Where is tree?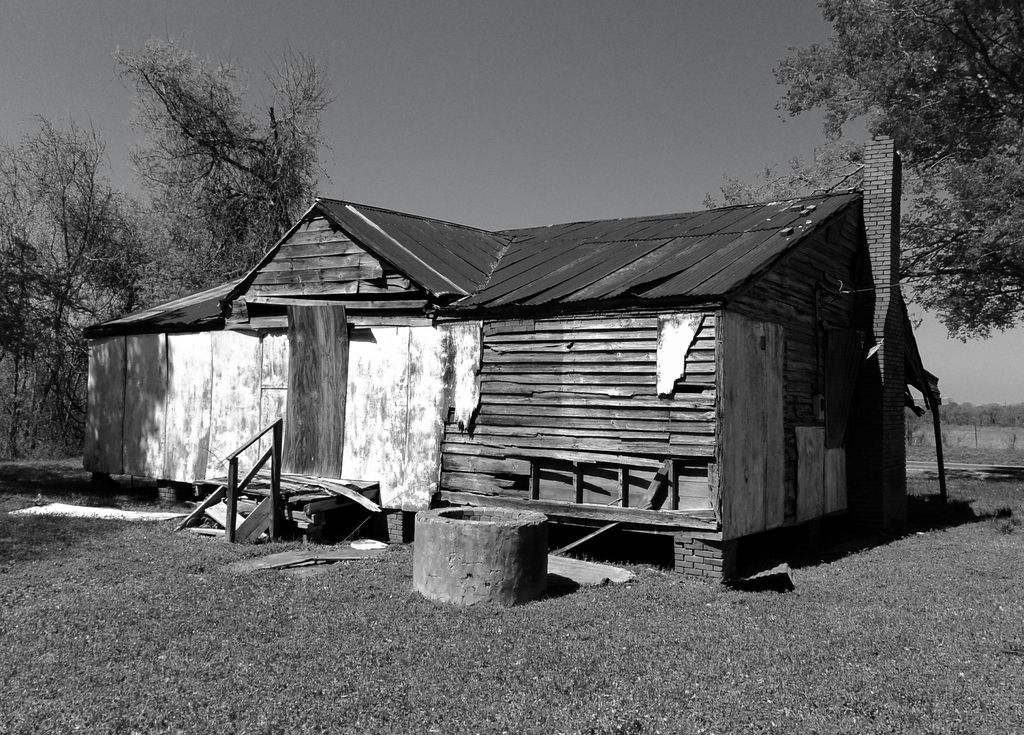
{"left": 110, "top": 29, "right": 348, "bottom": 299}.
